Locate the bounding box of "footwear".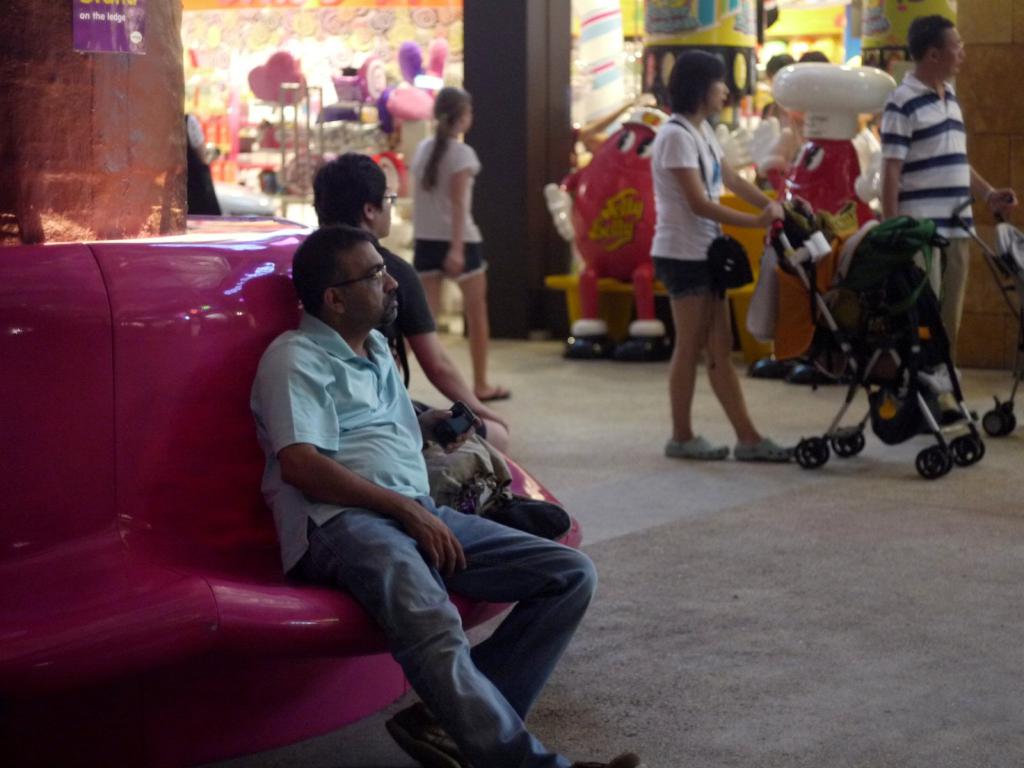
Bounding box: BBox(378, 707, 469, 760).
